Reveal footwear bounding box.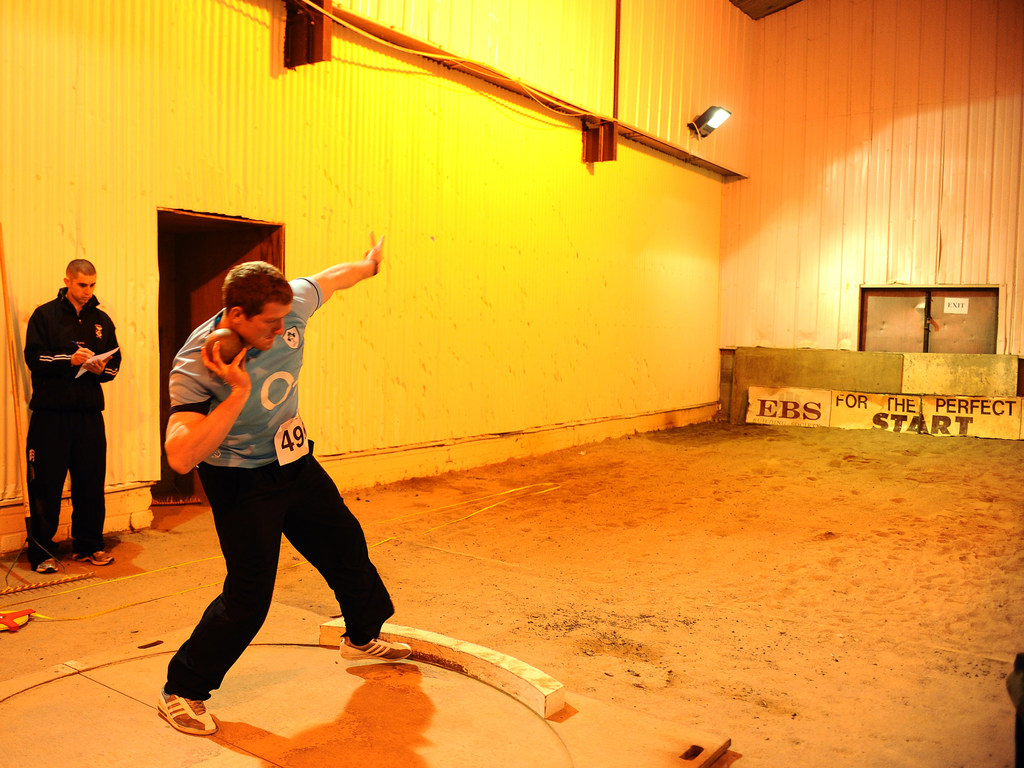
Revealed: [67,545,114,570].
